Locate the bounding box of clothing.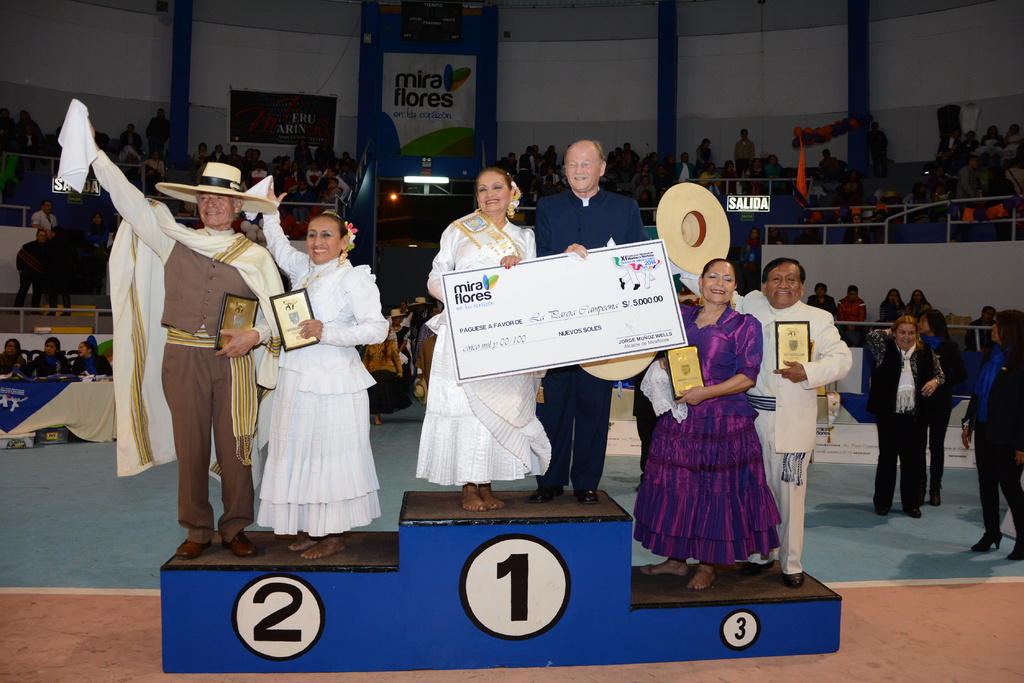
Bounding box: (881, 298, 910, 323).
